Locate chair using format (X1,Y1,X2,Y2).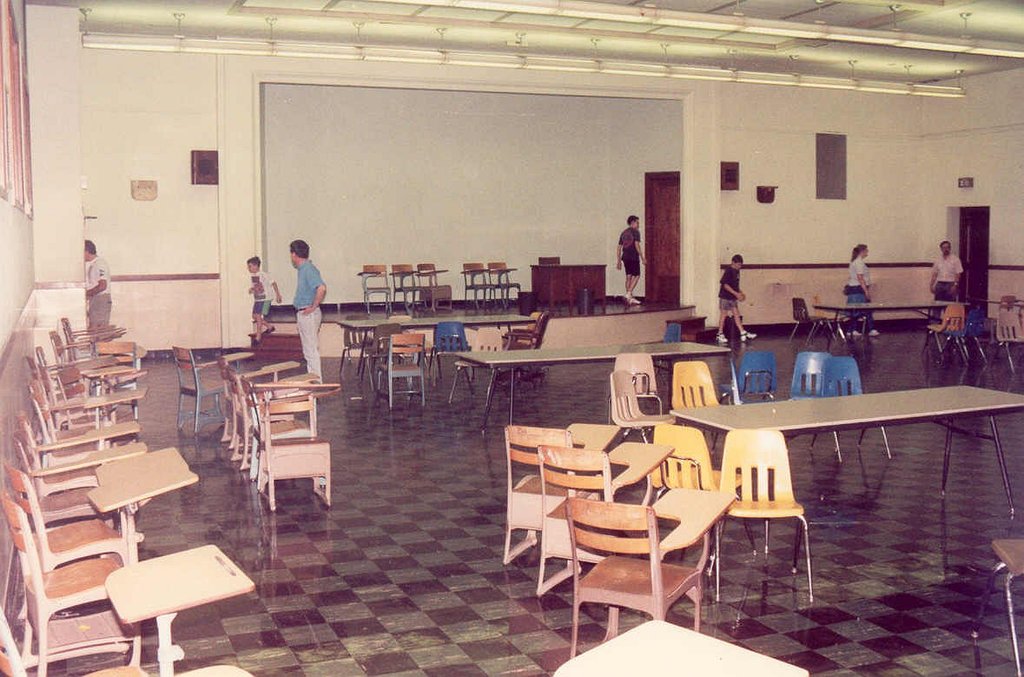
(215,355,298,448).
